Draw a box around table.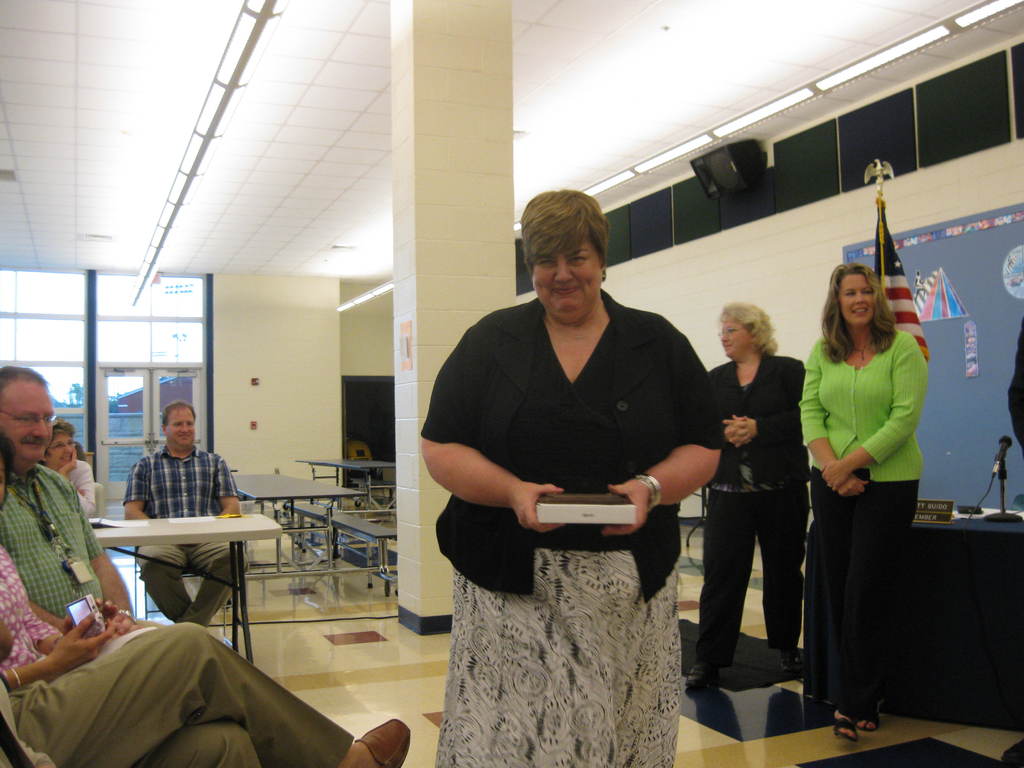
select_region(291, 451, 395, 517).
